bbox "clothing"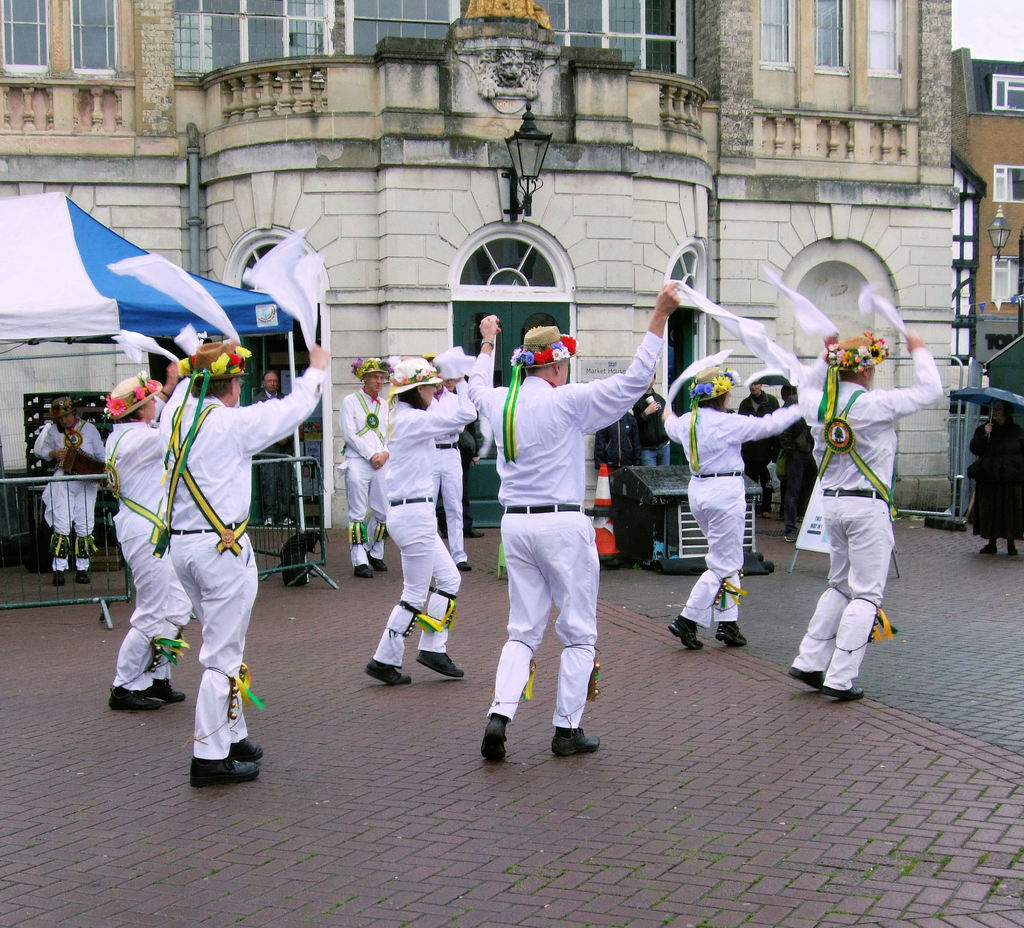
[967, 413, 1023, 541]
